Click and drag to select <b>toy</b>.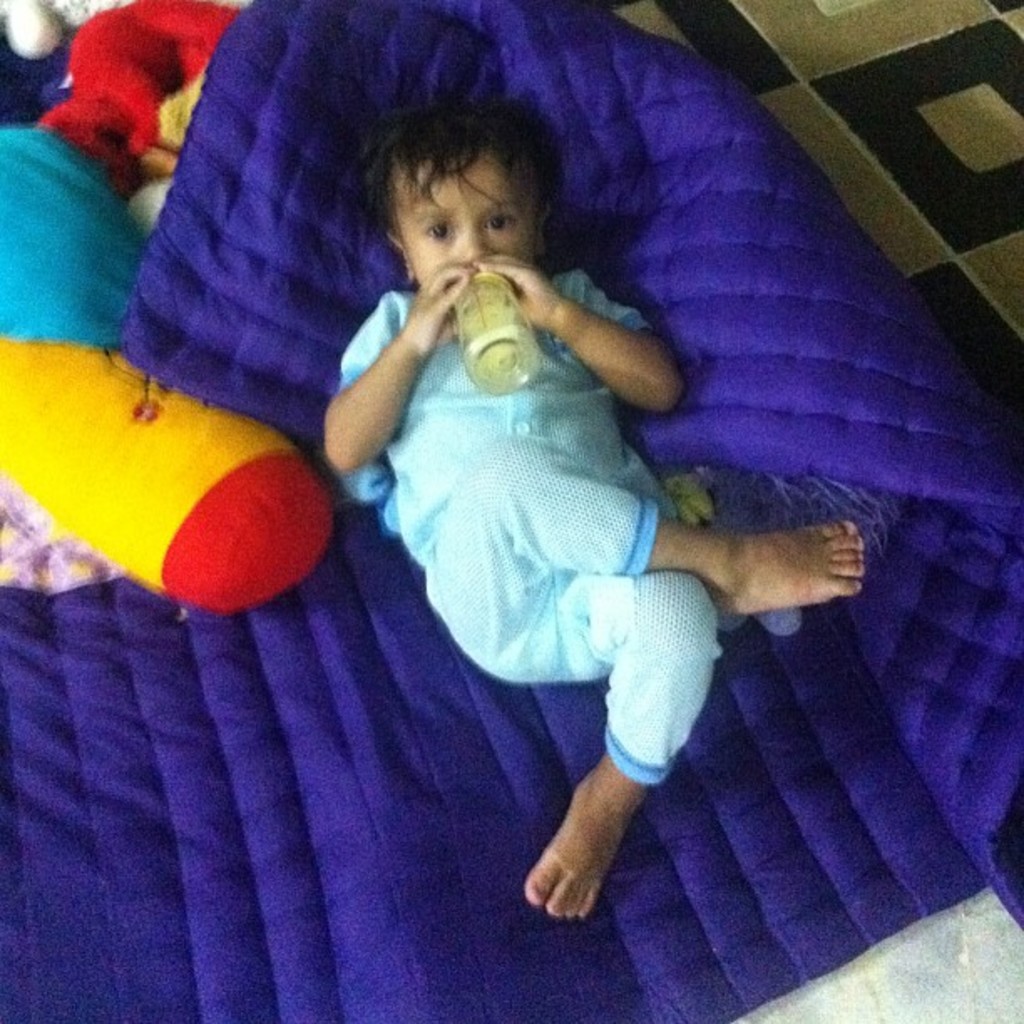
Selection: (x1=0, y1=99, x2=366, y2=617).
